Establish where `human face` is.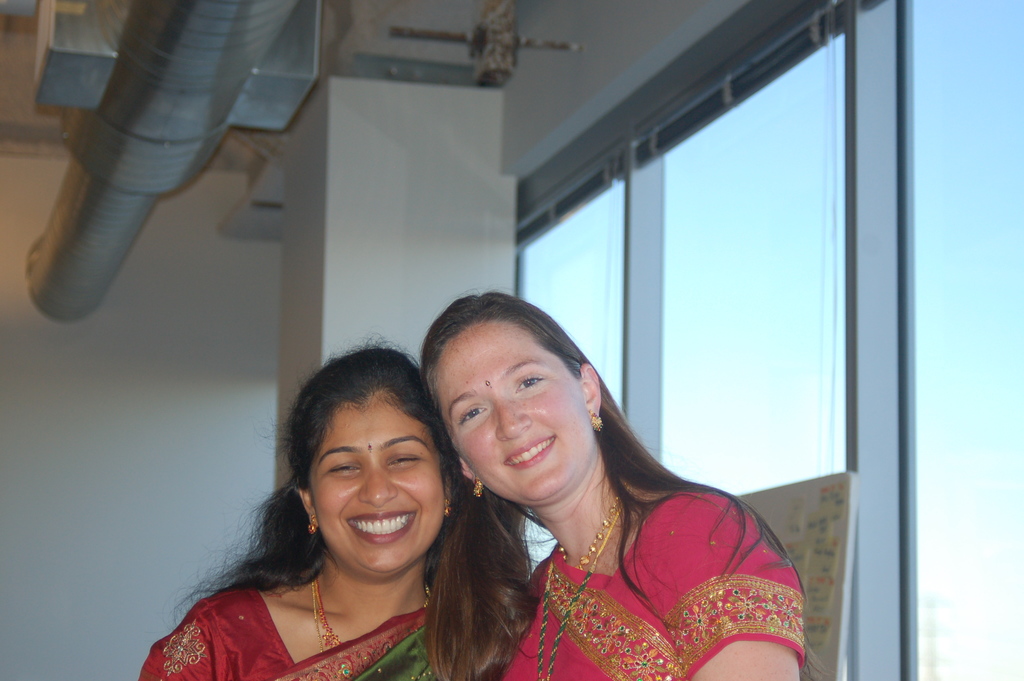
Established at (441, 327, 591, 511).
